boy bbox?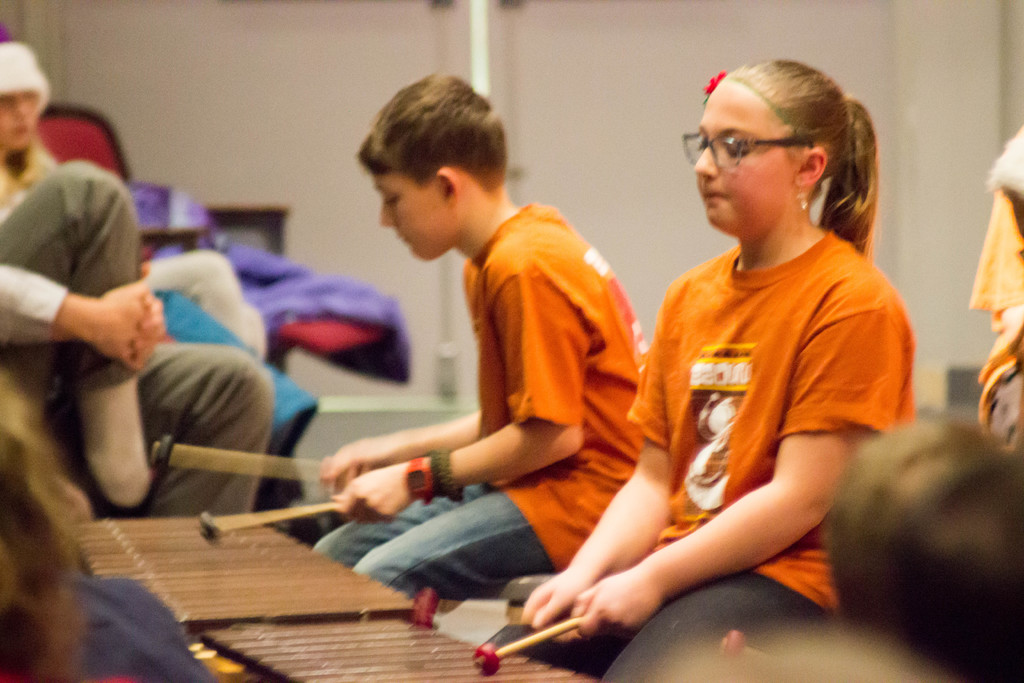
(left=308, top=62, right=653, bottom=611)
